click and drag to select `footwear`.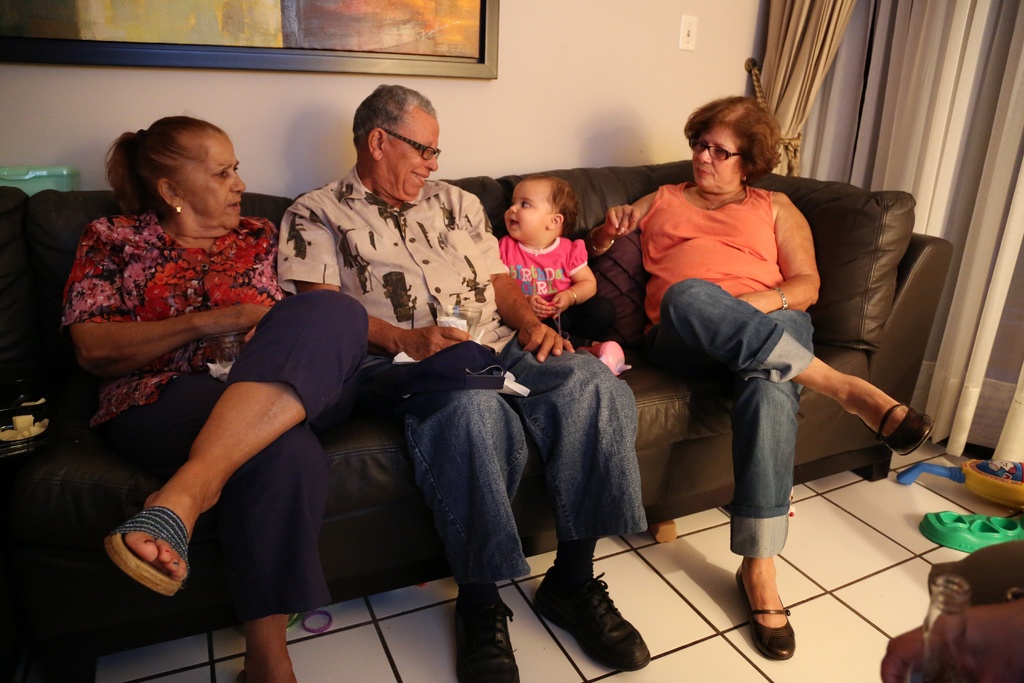
Selection: pyautogui.locateOnScreen(105, 500, 195, 605).
